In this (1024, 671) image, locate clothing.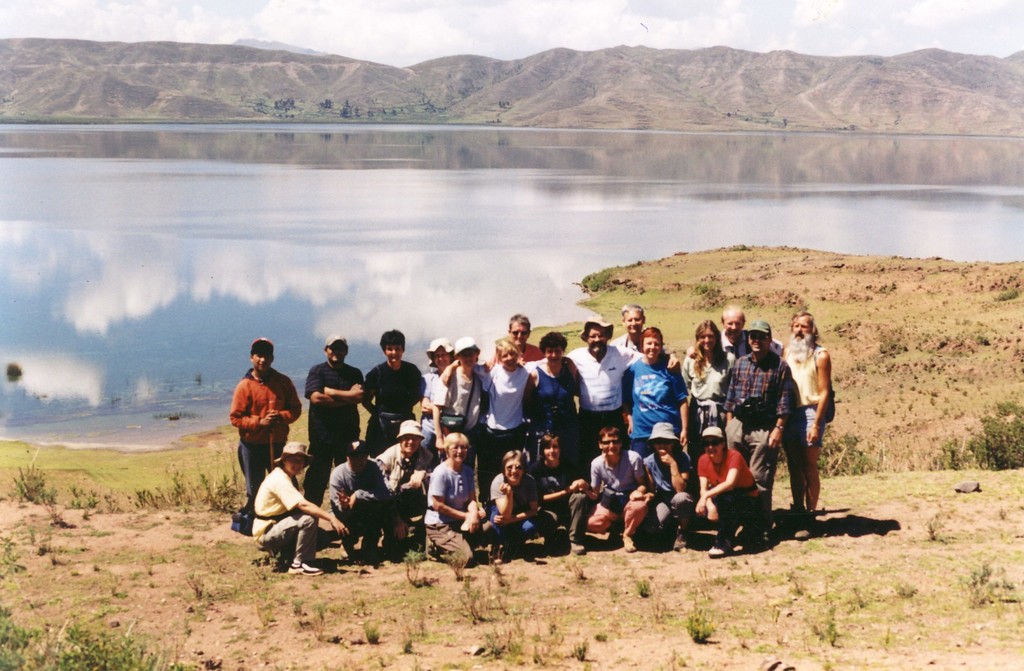
Bounding box: select_region(330, 454, 381, 526).
